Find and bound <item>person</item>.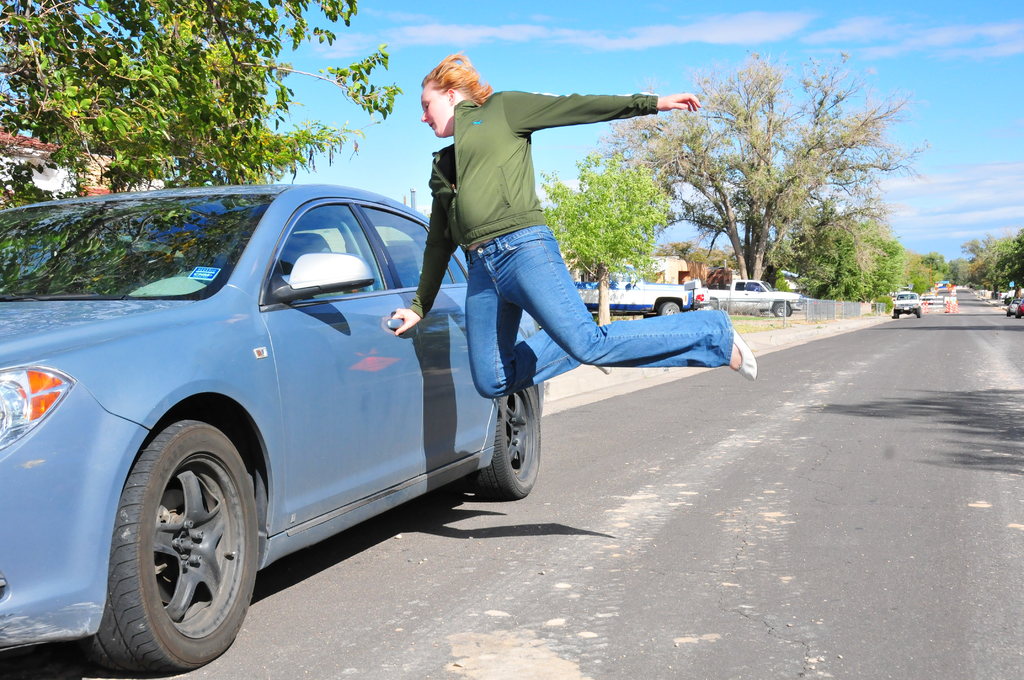
Bound: rect(390, 52, 758, 379).
